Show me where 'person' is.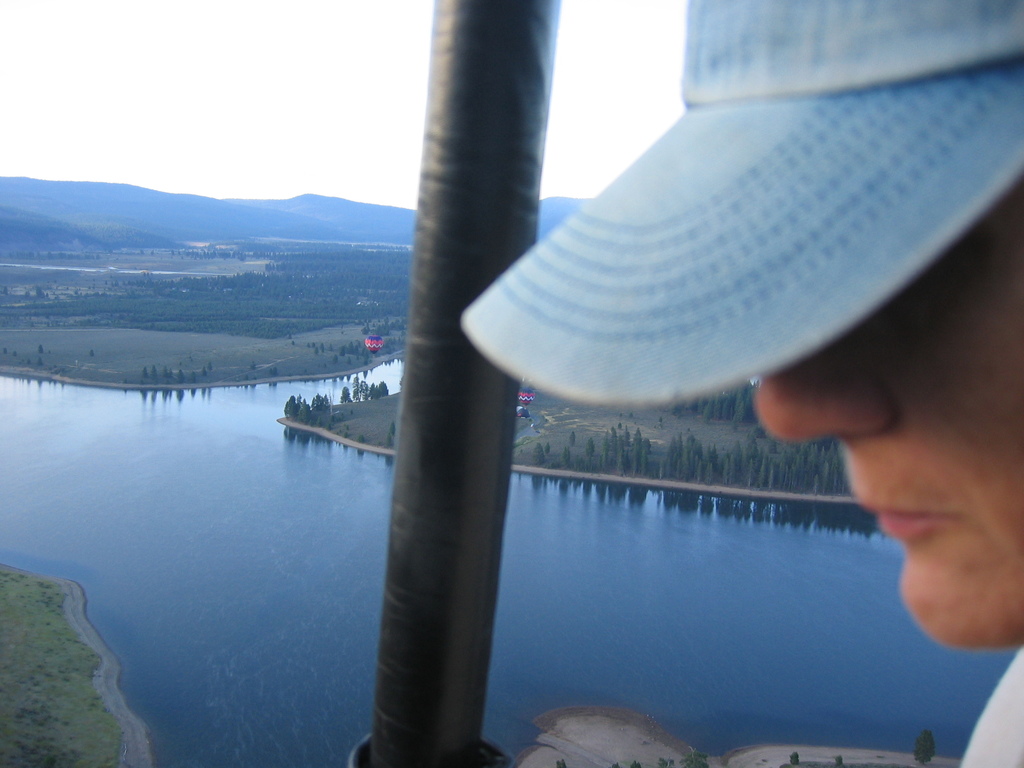
'person' is at 461,0,1023,767.
